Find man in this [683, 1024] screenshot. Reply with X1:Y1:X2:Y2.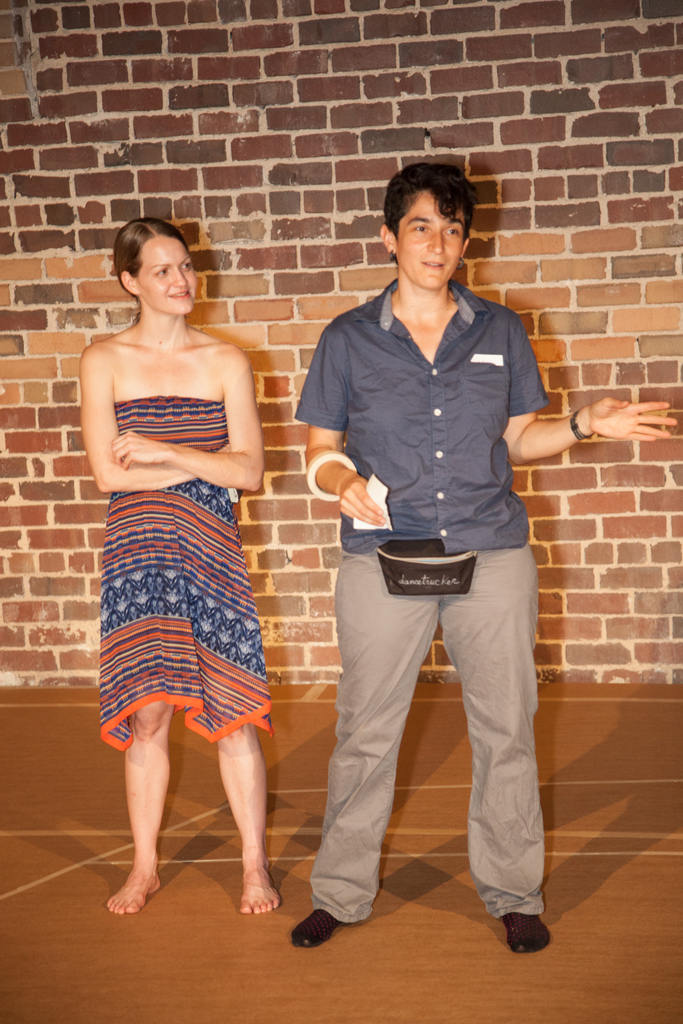
289:159:678:941.
